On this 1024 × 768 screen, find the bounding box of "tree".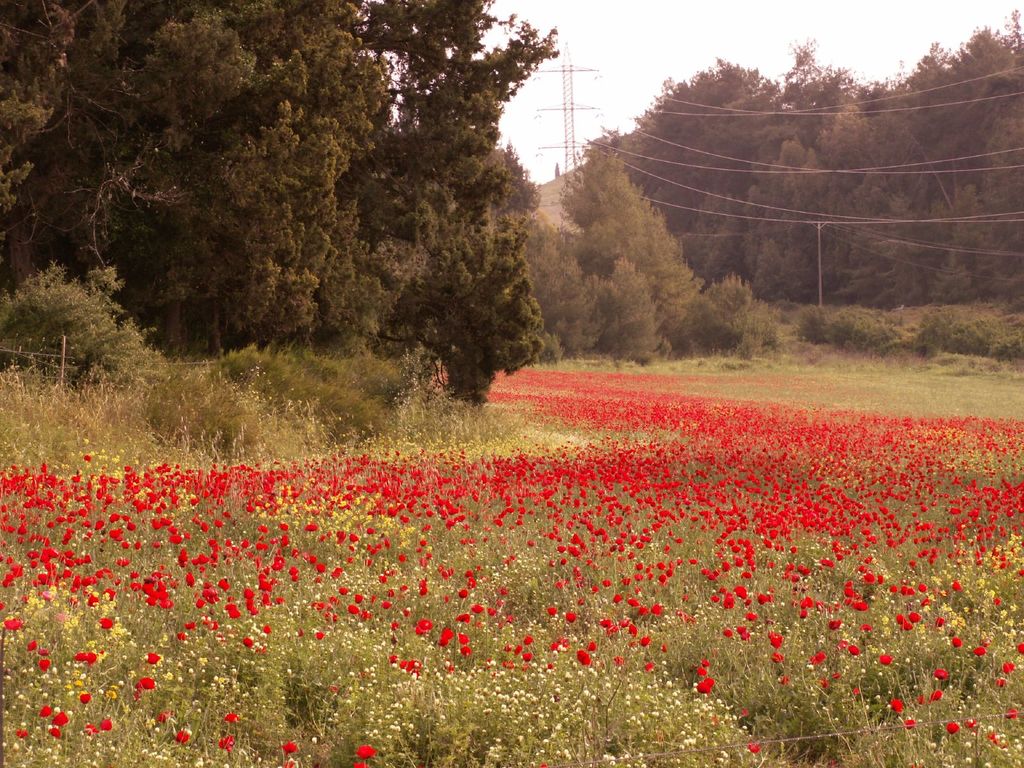
Bounding box: x1=379, y1=212, x2=552, y2=397.
